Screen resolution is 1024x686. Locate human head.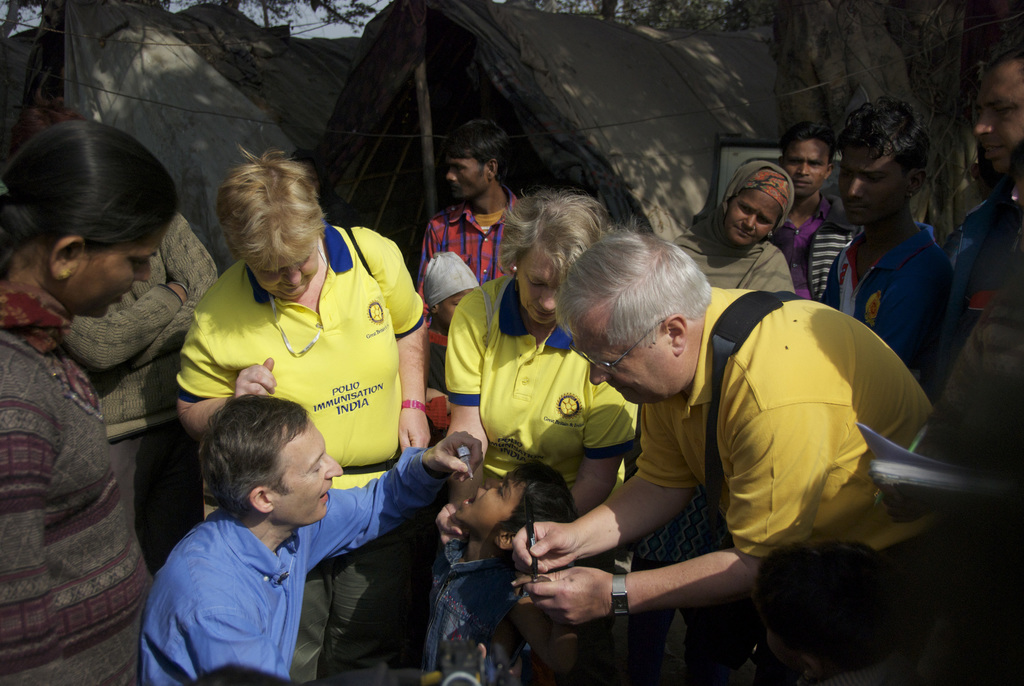
pyautogui.locateOnScreen(781, 119, 838, 197).
